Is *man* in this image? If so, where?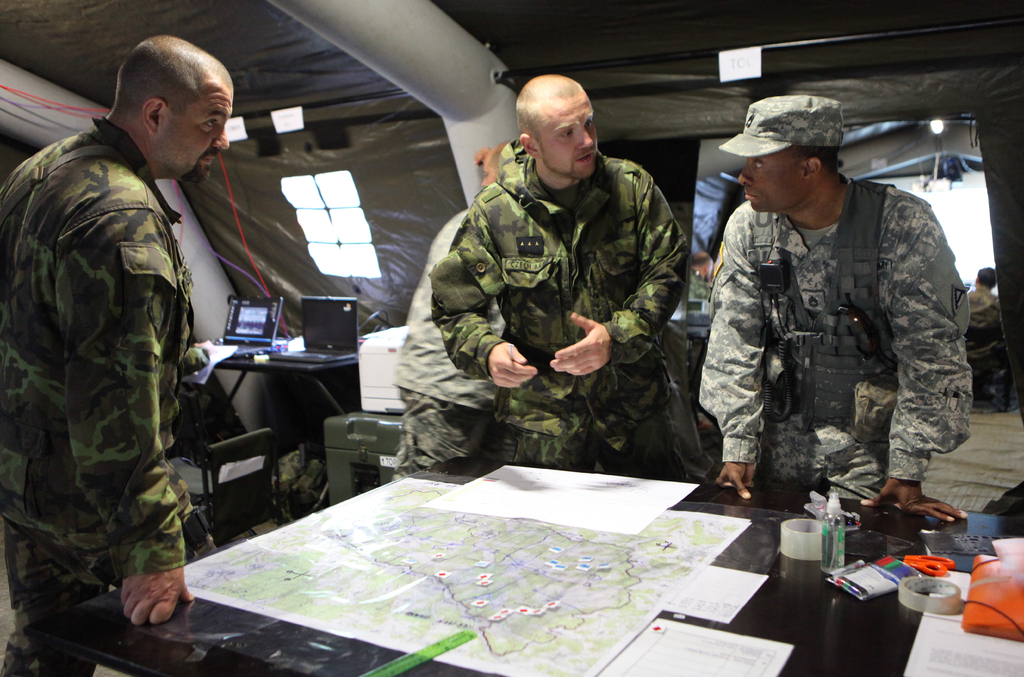
Yes, at [388, 207, 510, 478].
